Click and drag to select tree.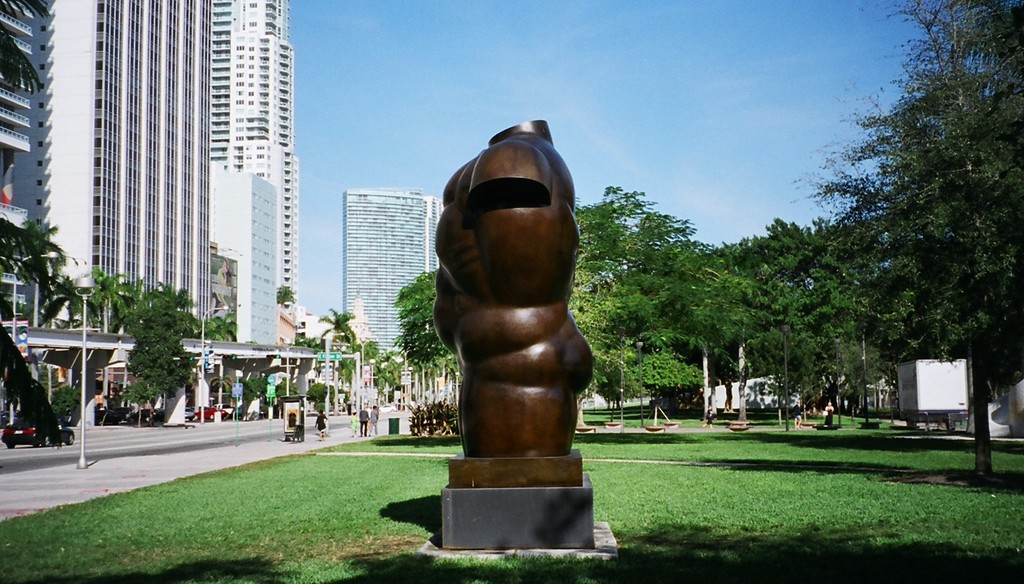
Selection: (left=819, top=0, right=1023, bottom=496).
